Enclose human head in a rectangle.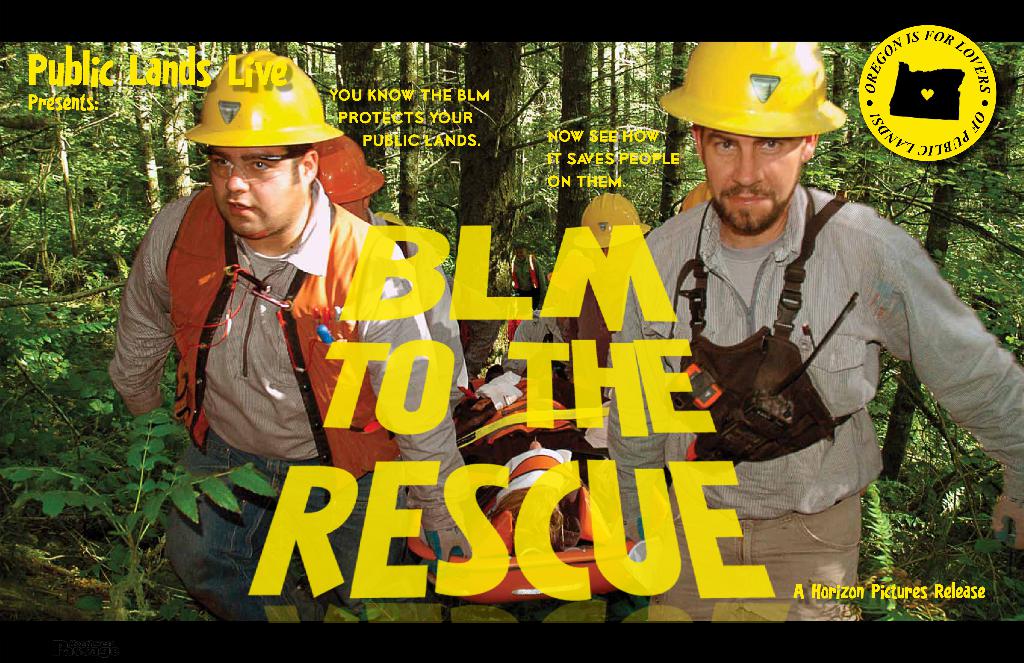
x1=511, y1=236, x2=530, y2=264.
